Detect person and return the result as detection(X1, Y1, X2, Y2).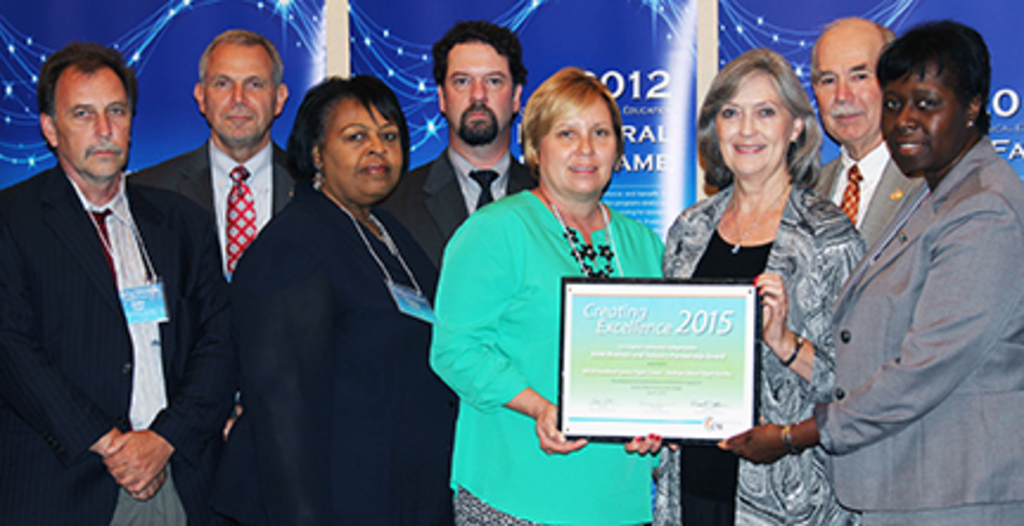
detection(443, 66, 640, 509).
